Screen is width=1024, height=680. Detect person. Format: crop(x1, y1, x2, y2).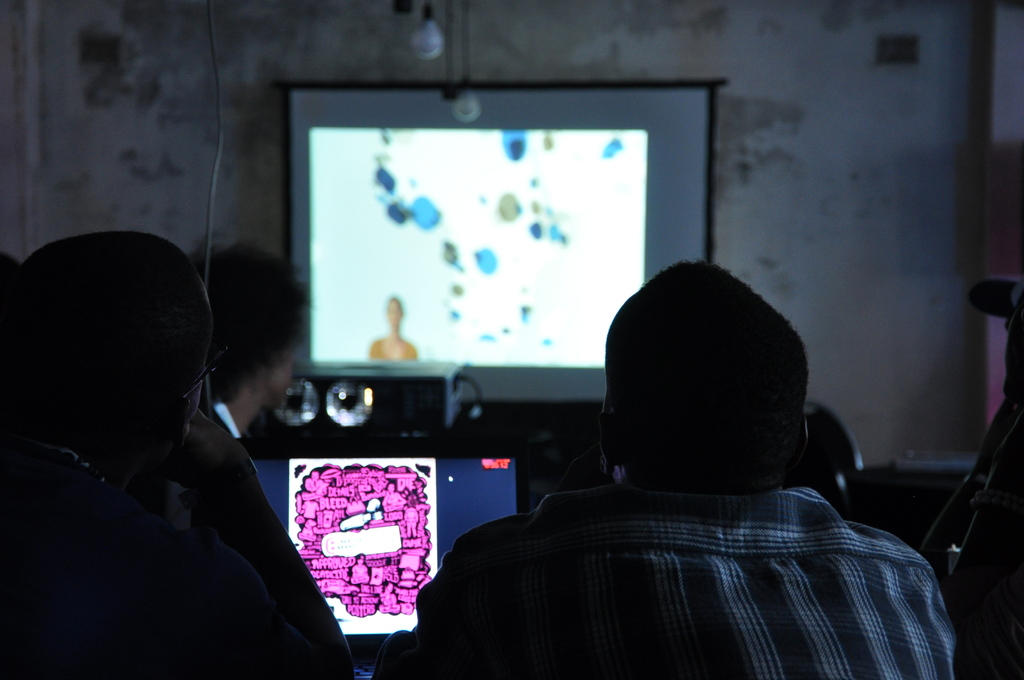
crop(0, 232, 355, 679).
